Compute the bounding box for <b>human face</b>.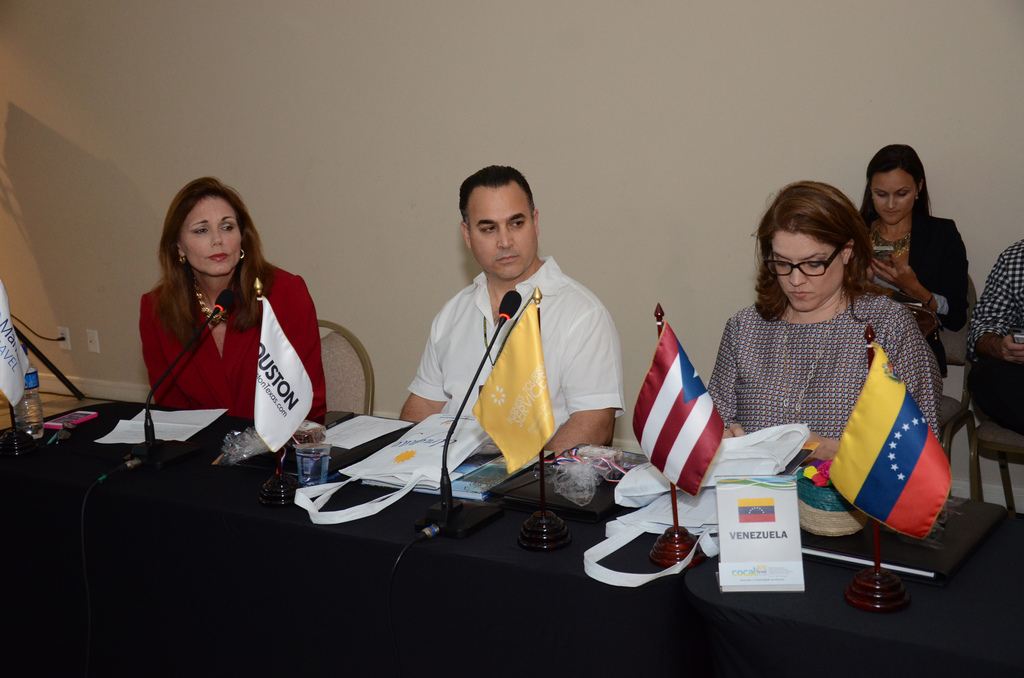
select_region(869, 168, 915, 223).
